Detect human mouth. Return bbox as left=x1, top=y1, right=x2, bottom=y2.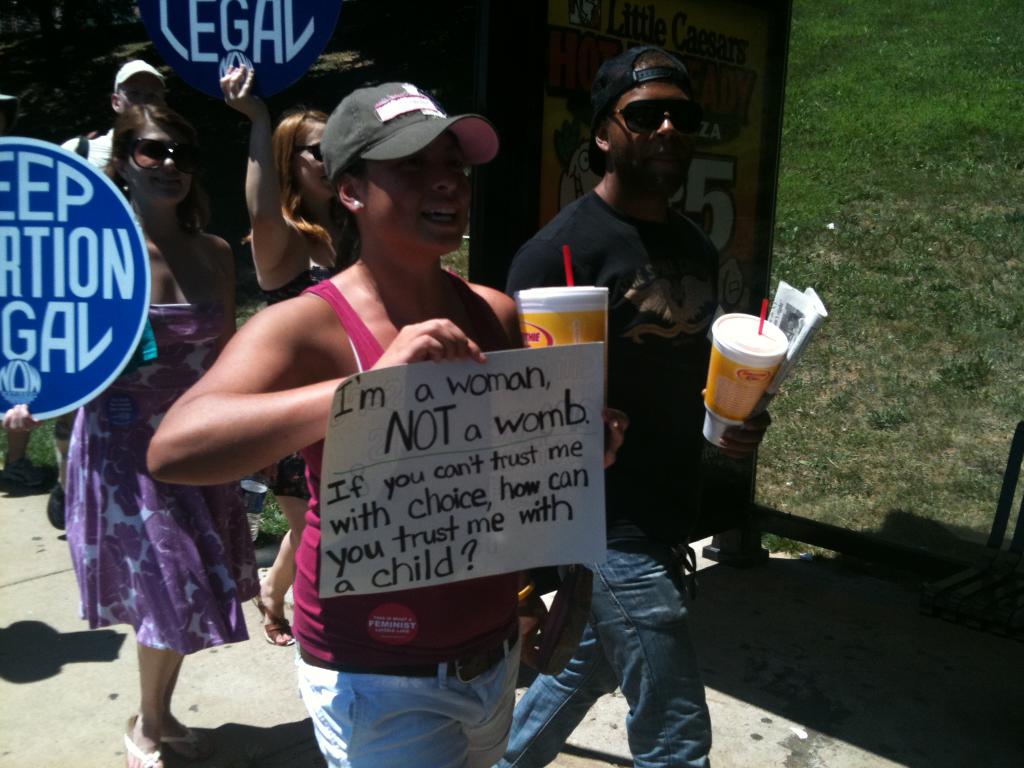
left=150, top=173, right=184, bottom=191.
